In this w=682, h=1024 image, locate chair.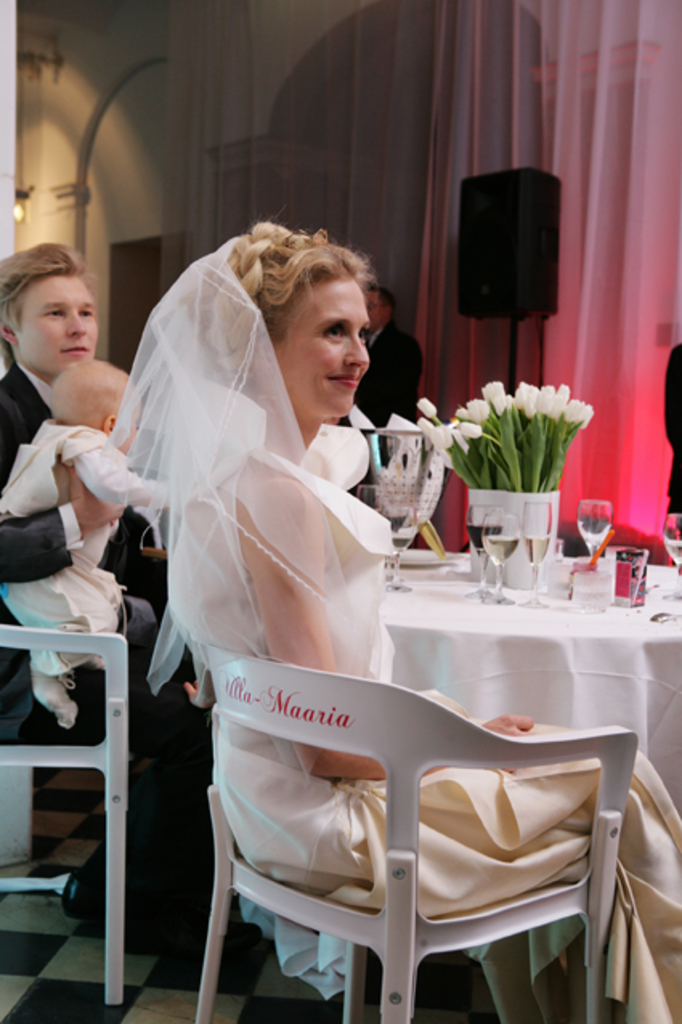
Bounding box: bbox=(0, 634, 140, 1006).
